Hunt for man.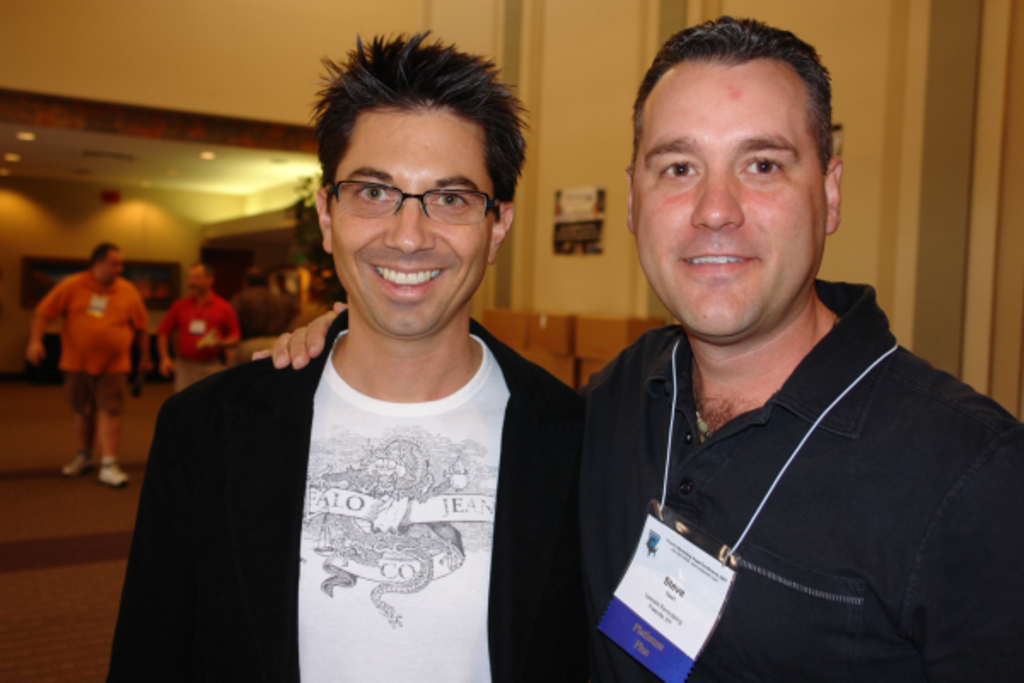
Hunted down at 31 236 150 492.
